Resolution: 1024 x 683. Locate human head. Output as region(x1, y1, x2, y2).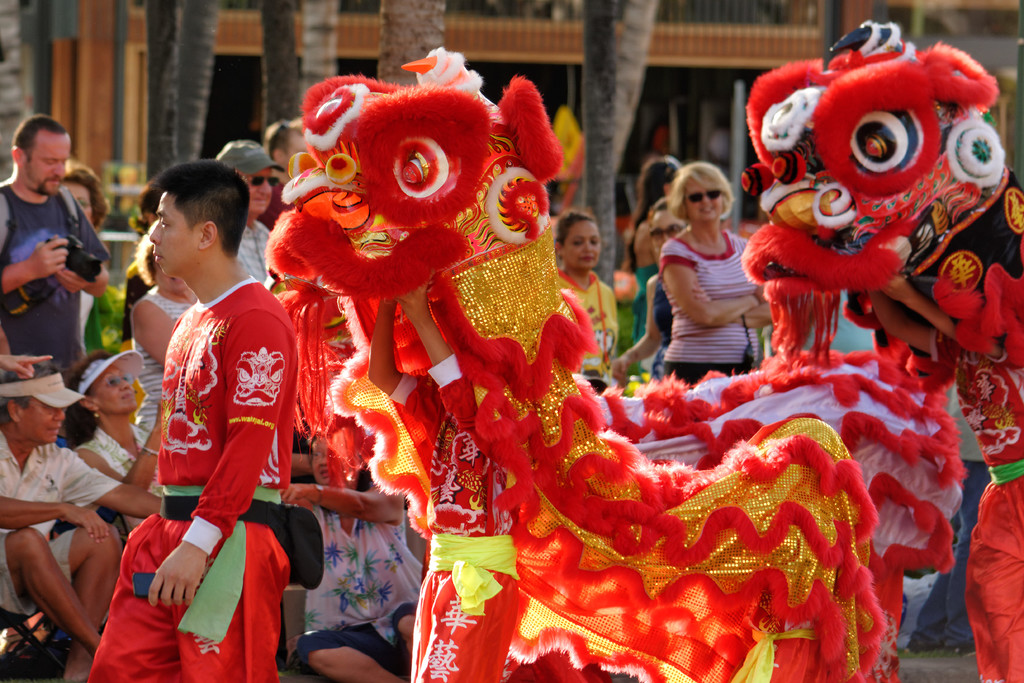
region(553, 210, 601, 269).
